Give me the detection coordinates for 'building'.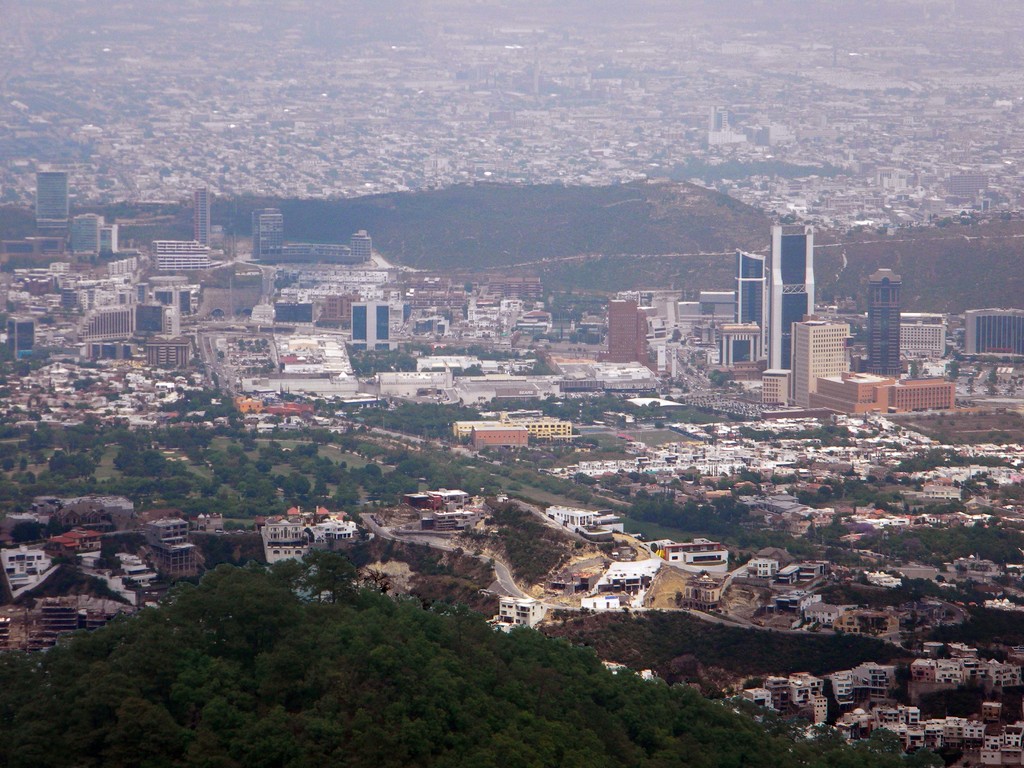
detection(150, 236, 212, 276).
